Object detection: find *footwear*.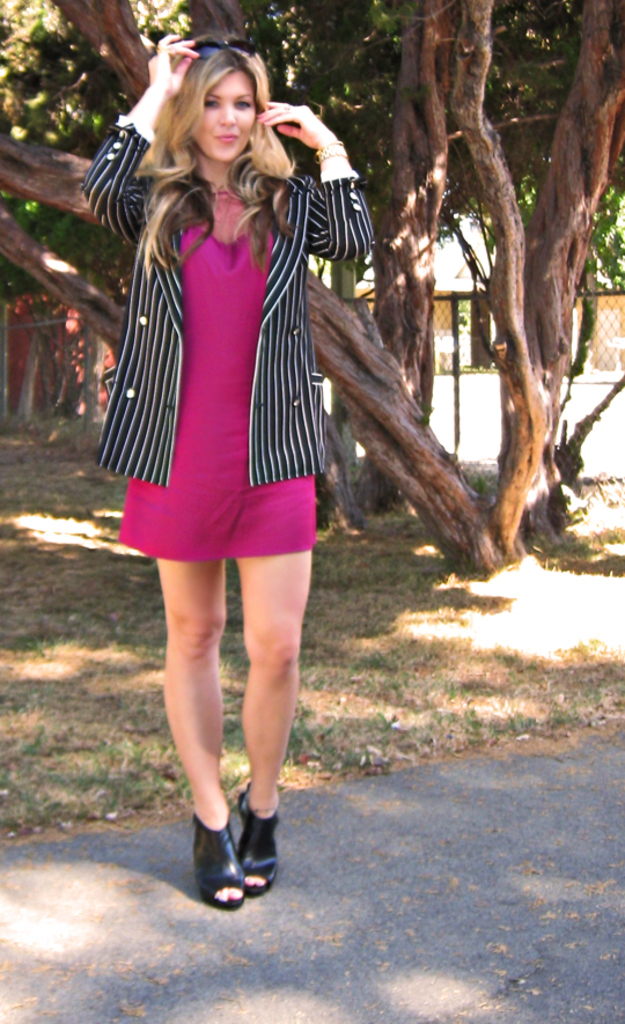
locate(242, 781, 284, 898).
